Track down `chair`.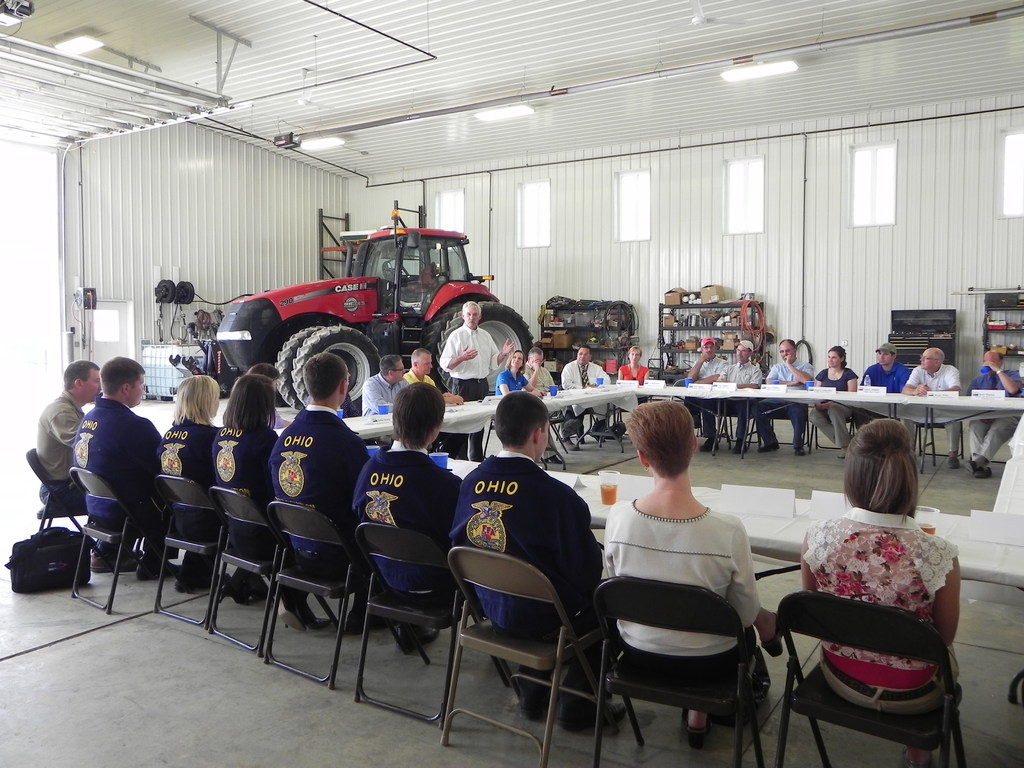
Tracked to Rect(435, 546, 616, 767).
